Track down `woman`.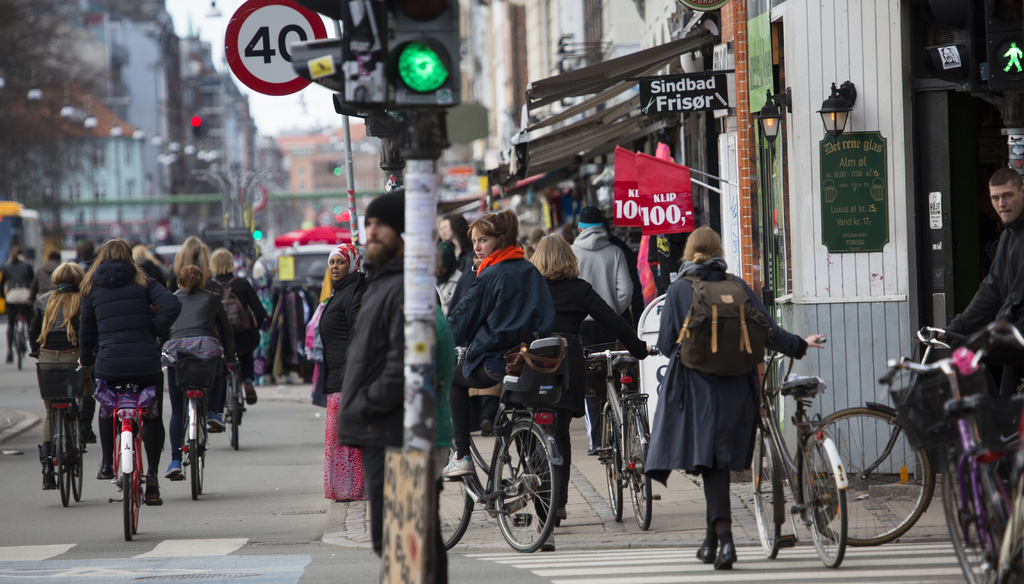
Tracked to 205/247/270/424.
